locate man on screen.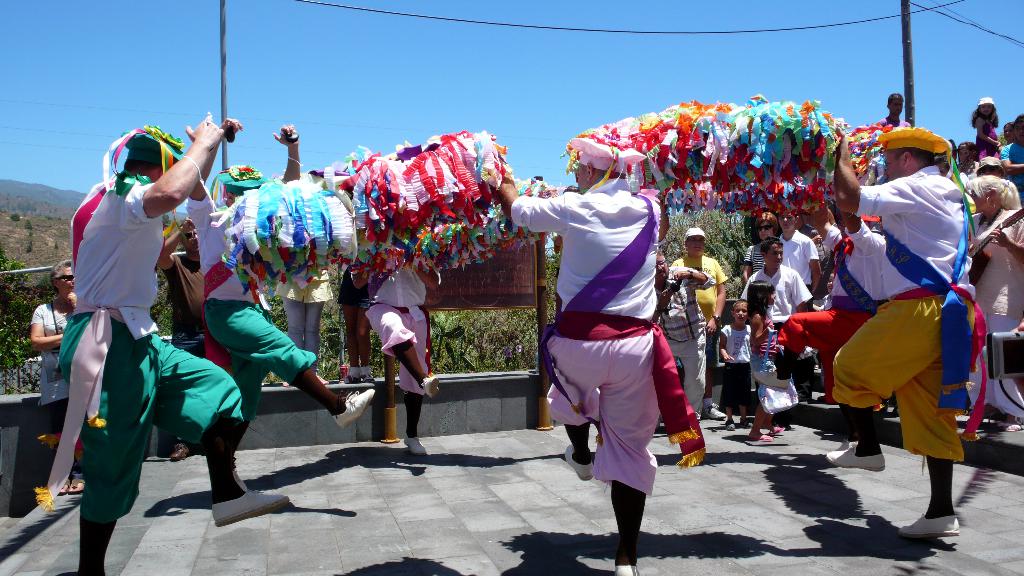
On screen at <box>493,135,665,575</box>.
